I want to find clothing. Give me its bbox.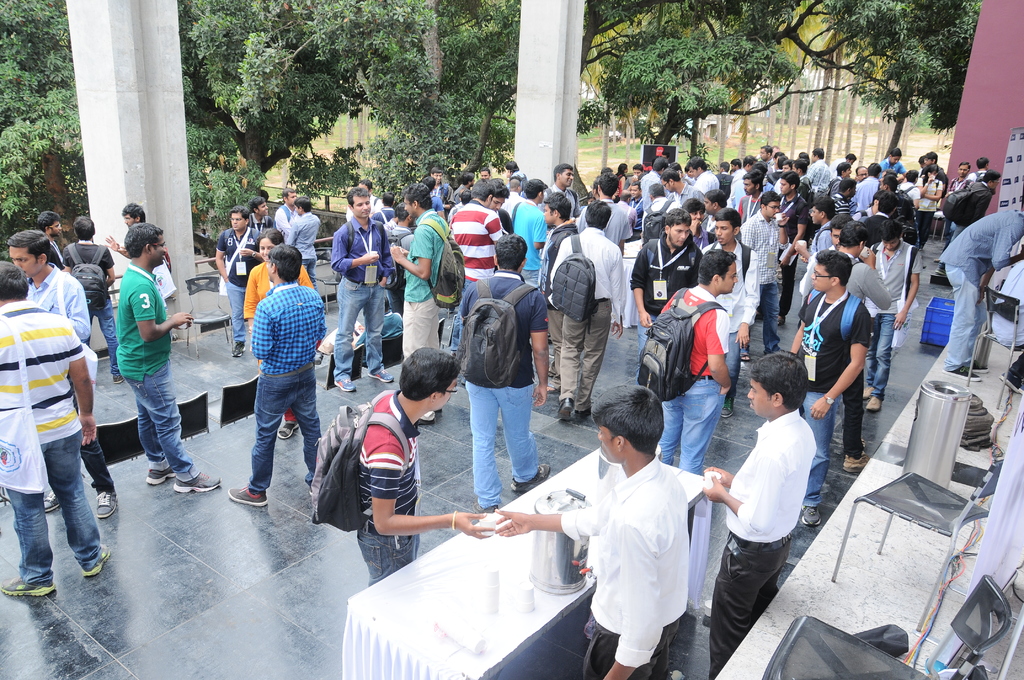
(510, 166, 525, 193).
